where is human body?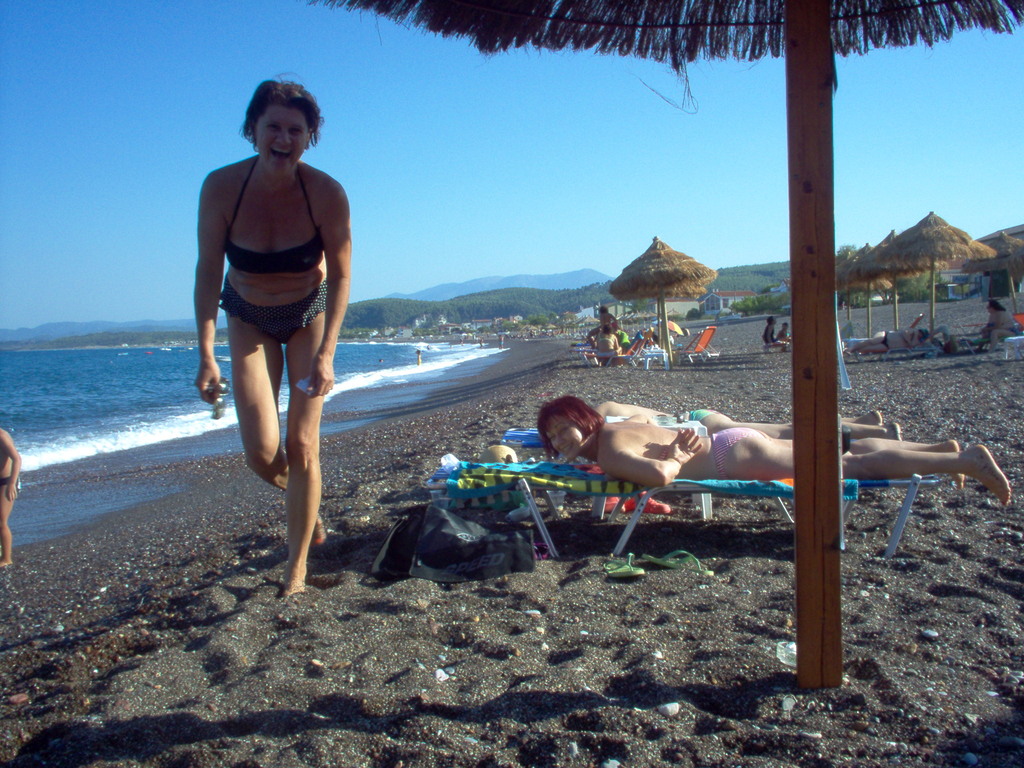
crop(762, 317, 777, 344).
